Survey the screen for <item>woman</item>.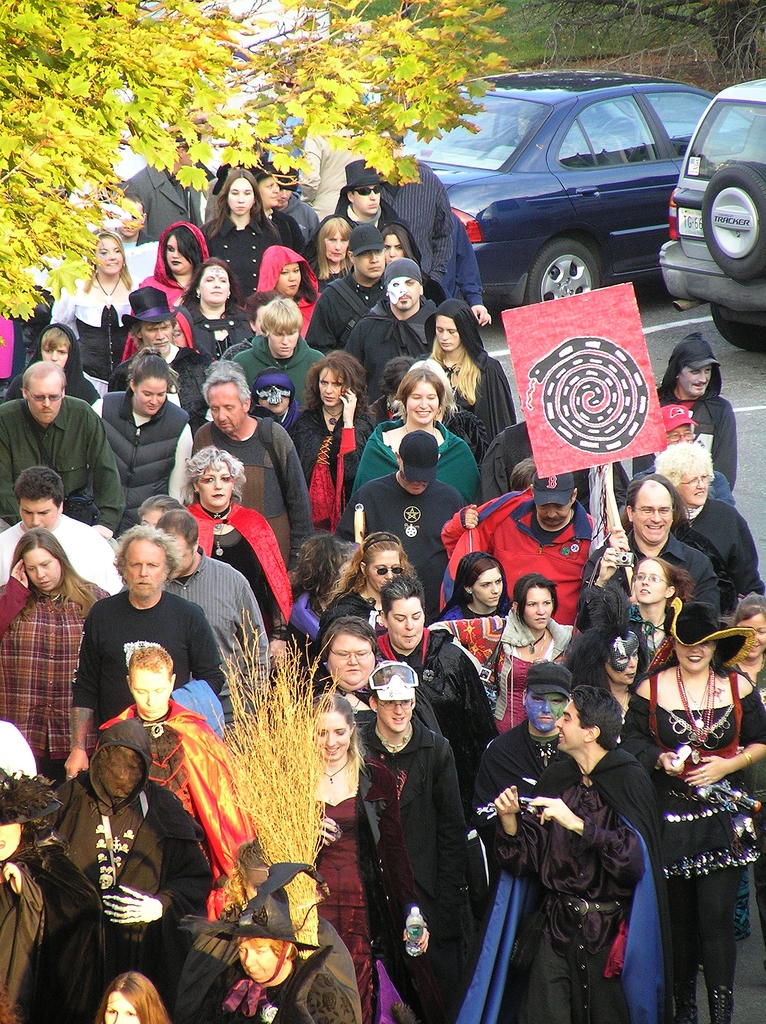
Survey found: x1=330, y1=531, x2=415, y2=630.
